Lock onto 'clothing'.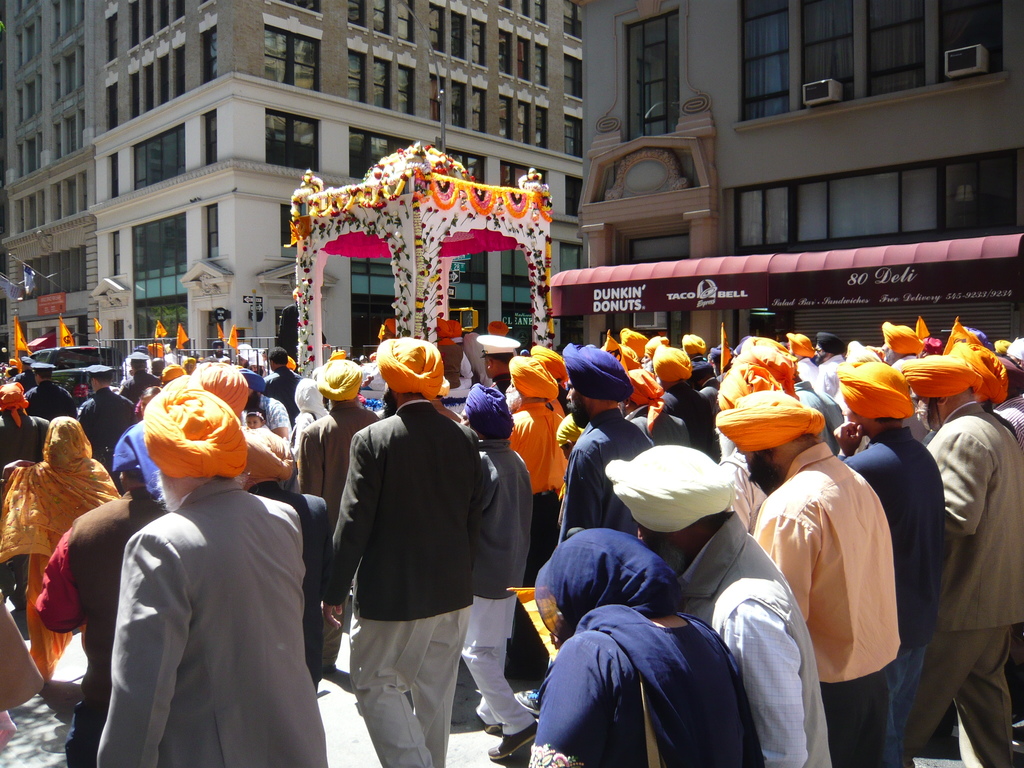
Locked: [left=540, top=628, right=761, bottom=752].
